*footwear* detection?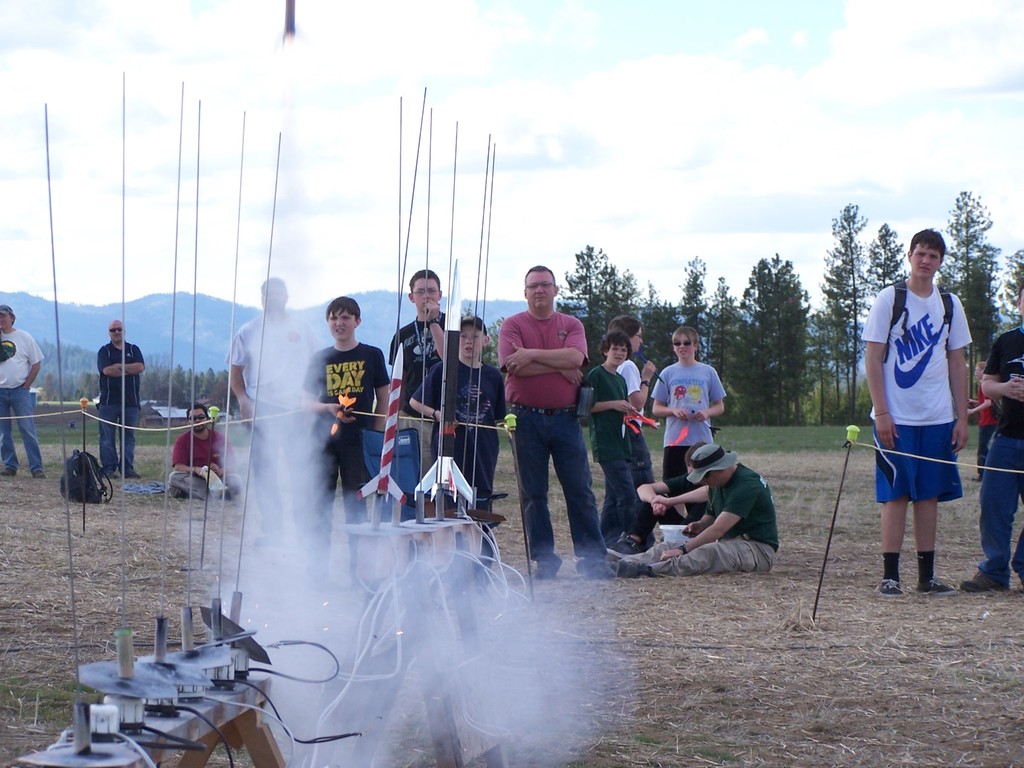
box(880, 576, 903, 598)
